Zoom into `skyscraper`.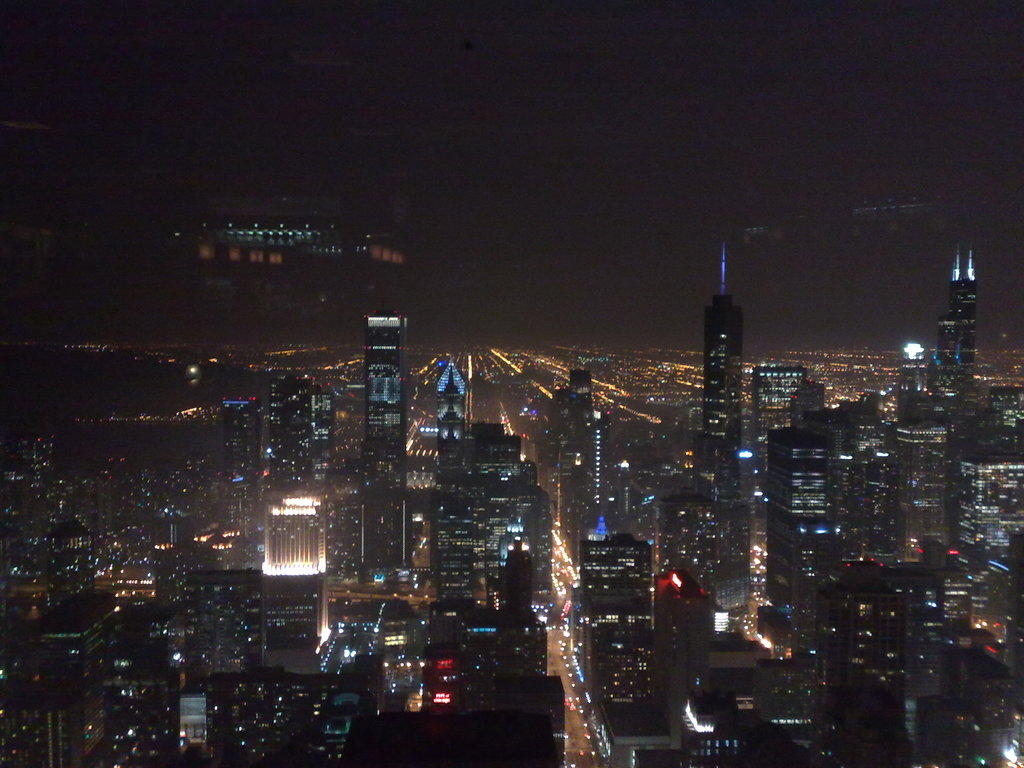
Zoom target: <box>695,248,748,495</box>.
